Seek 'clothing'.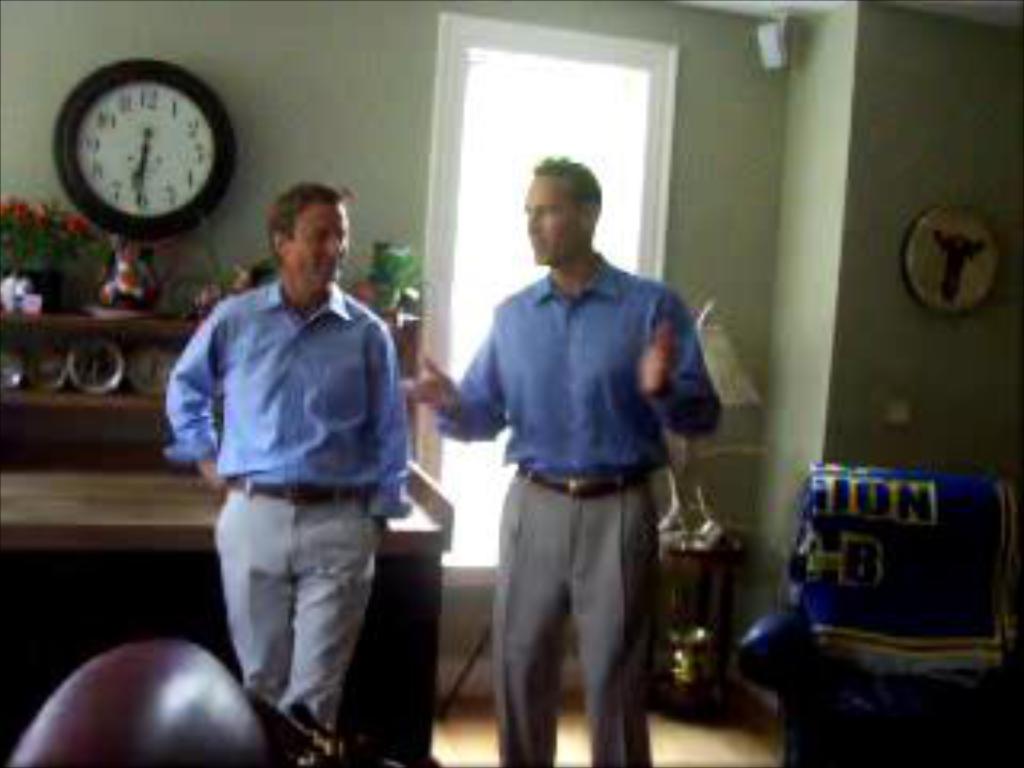
Rect(435, 259, 714, 765).
